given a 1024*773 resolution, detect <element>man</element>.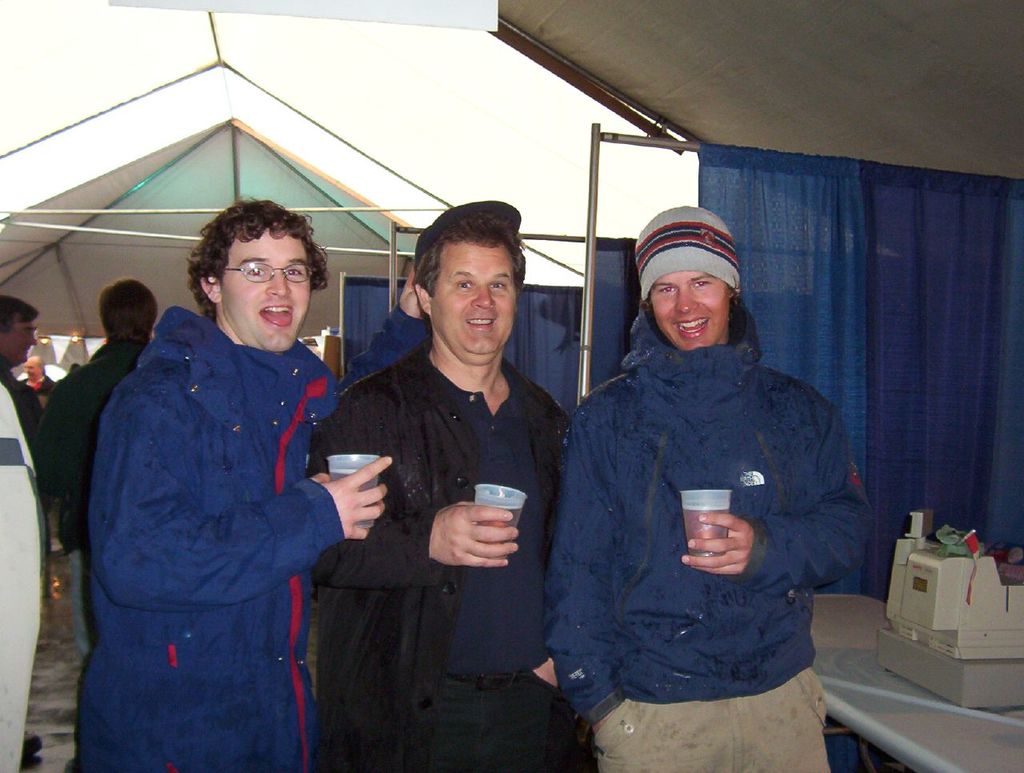
[18, 351, 61, 399].
